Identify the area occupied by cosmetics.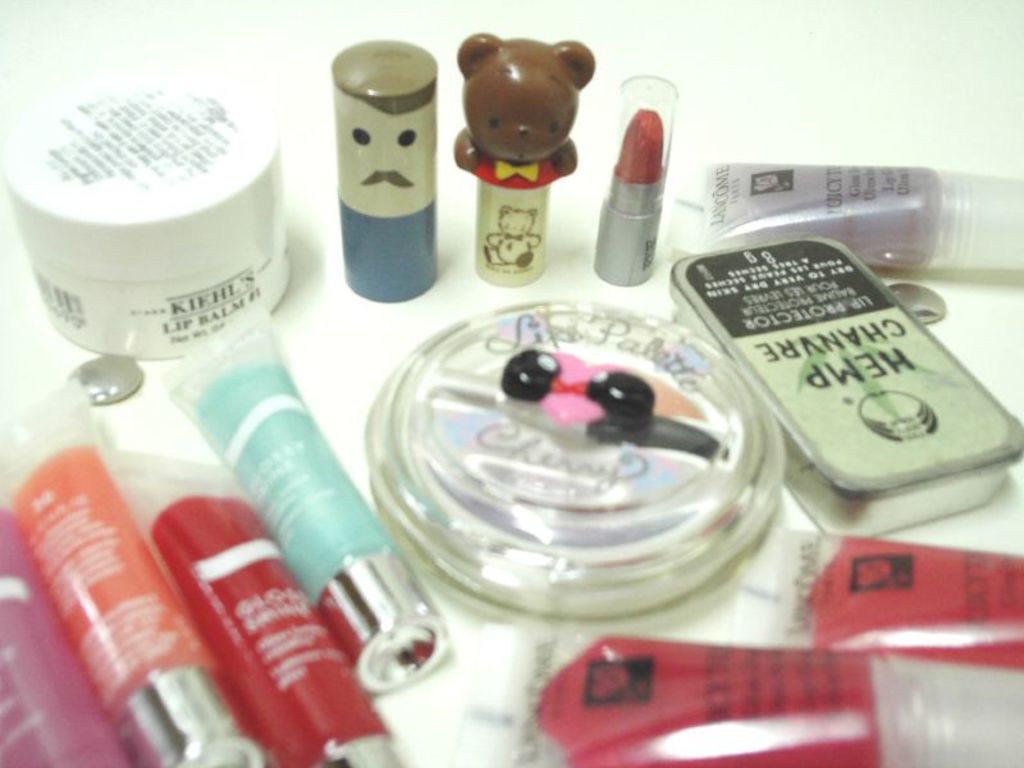
Area: l=96, t=444, r=411, b=767.
